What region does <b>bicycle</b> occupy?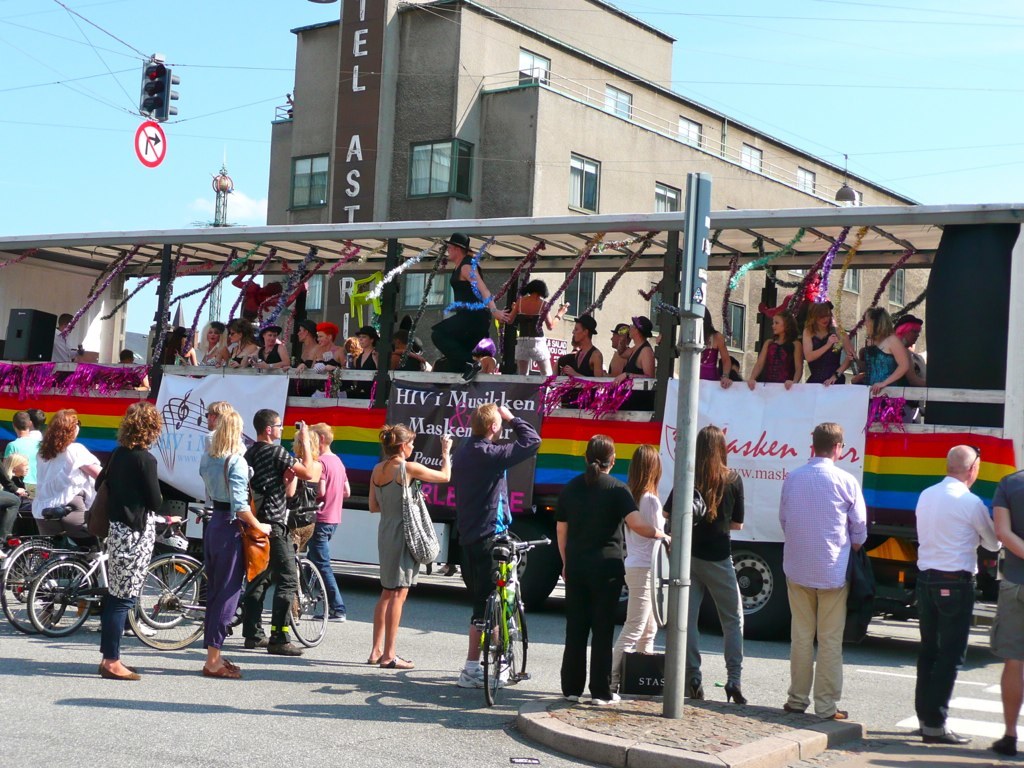
[left=469, top=530, right=550, bottom=707].
